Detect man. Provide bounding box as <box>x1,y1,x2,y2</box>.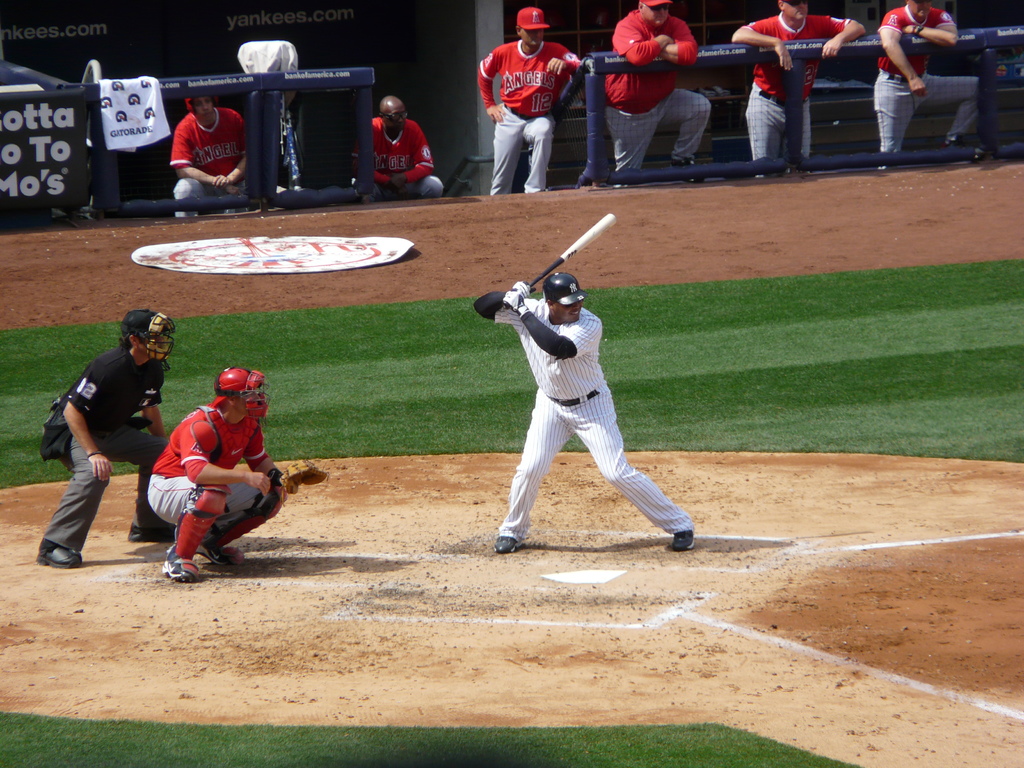
<box>729,0,864,182</box>.
